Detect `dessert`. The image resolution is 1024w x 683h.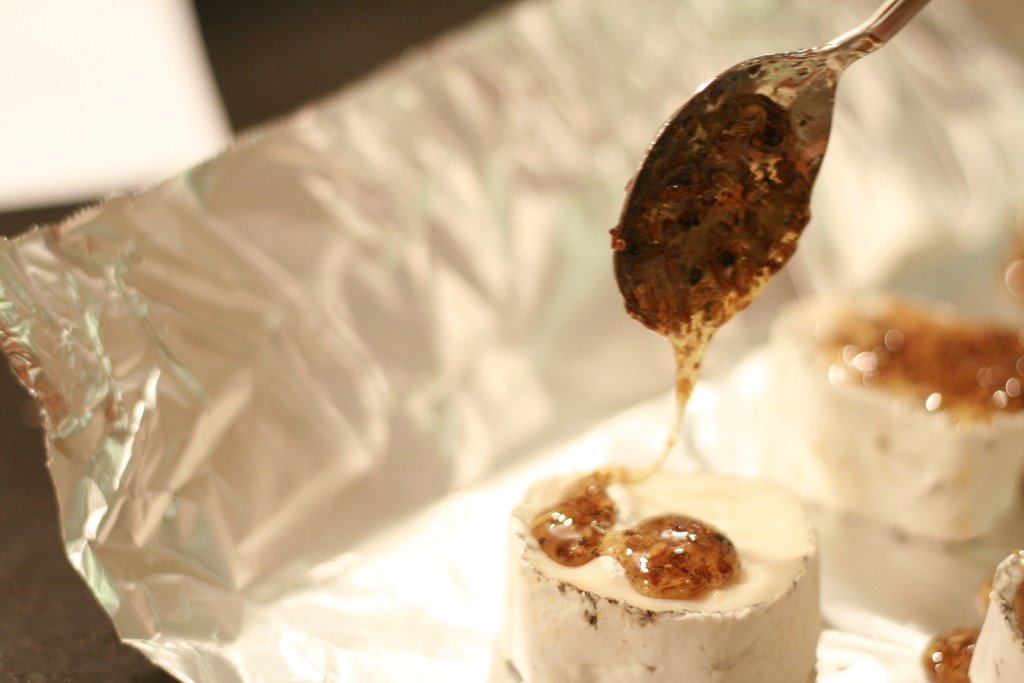
504, 450, 819, 675.
